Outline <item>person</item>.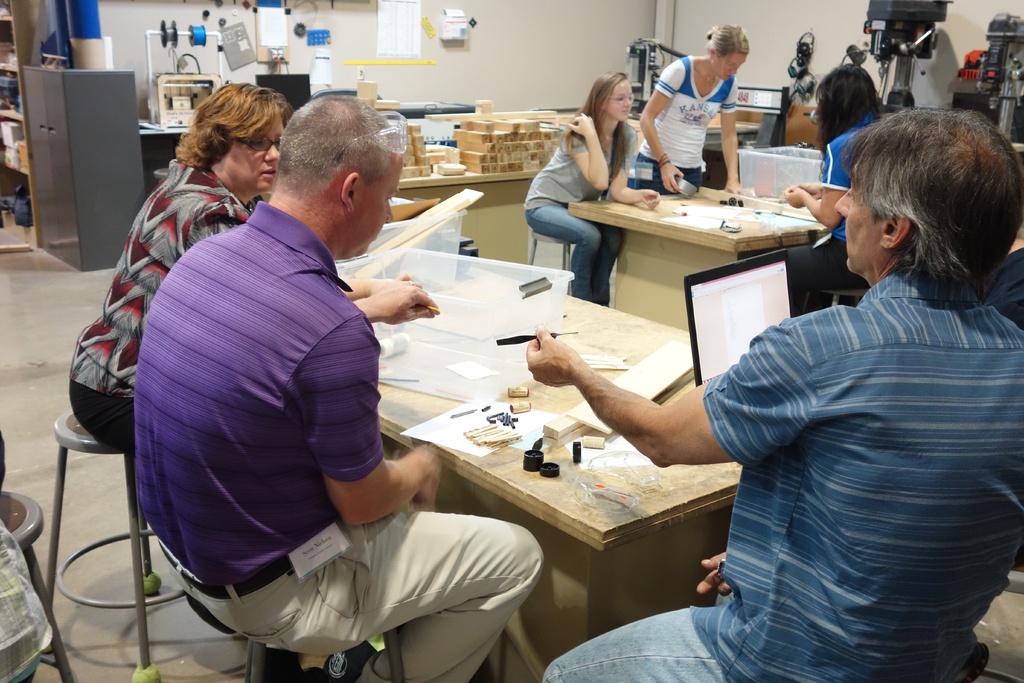
Outline: box=[778, 59, 894, 314].
